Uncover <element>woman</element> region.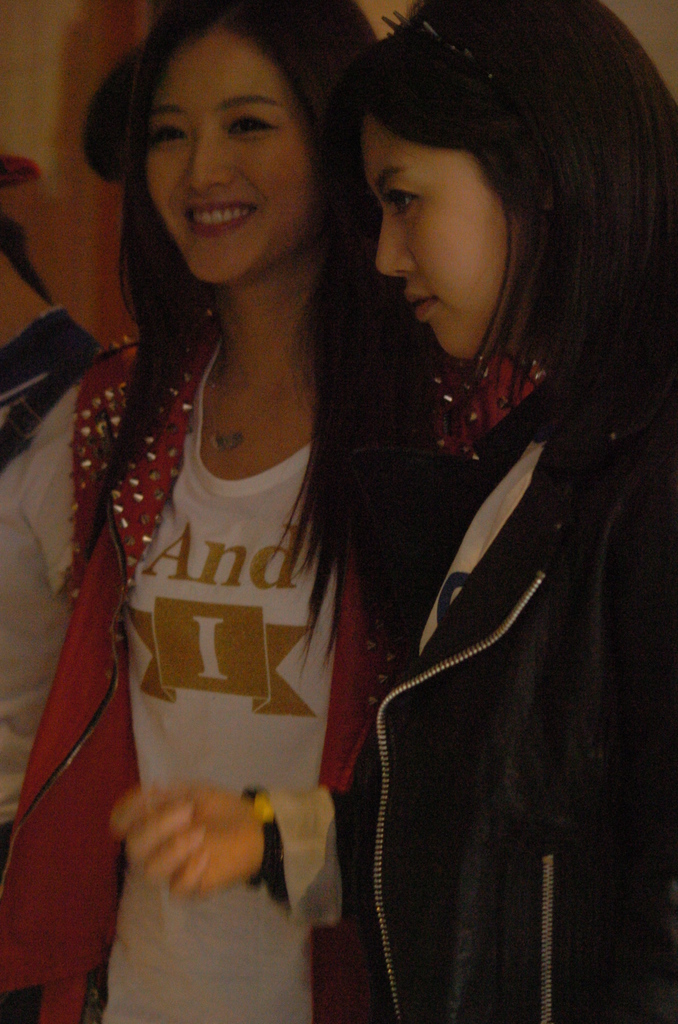
Uncovered: (x1=0, y1=0, x2=460, y2=1023).
